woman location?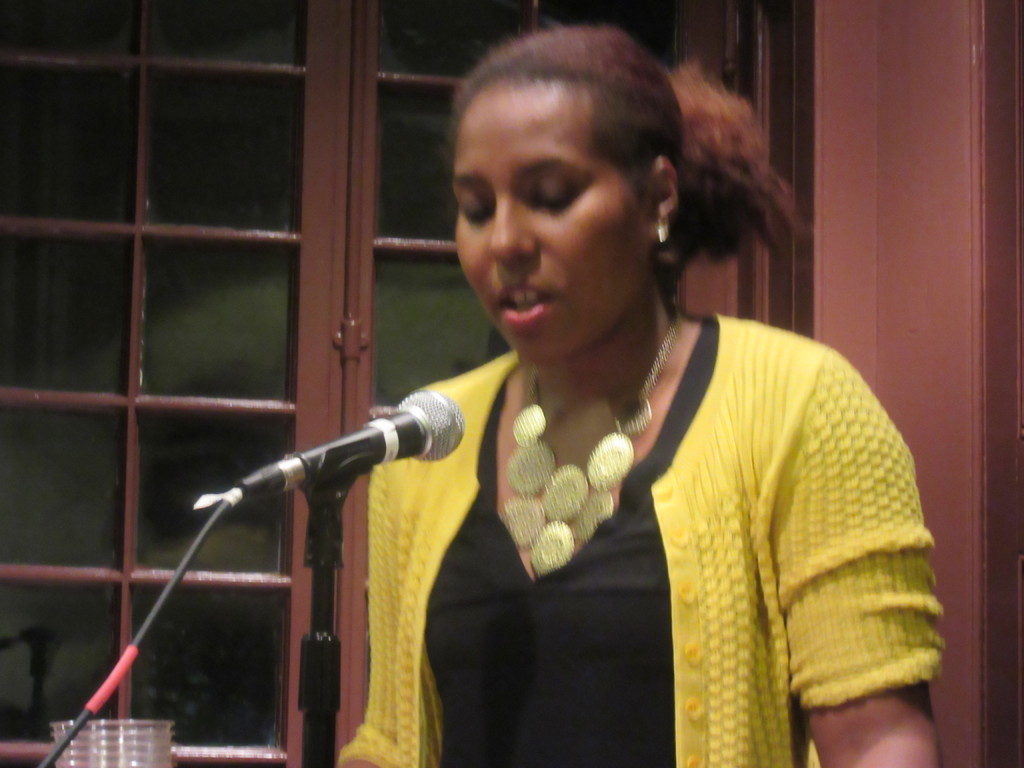
<bbox>252, 44, 920, 735</bbox>
